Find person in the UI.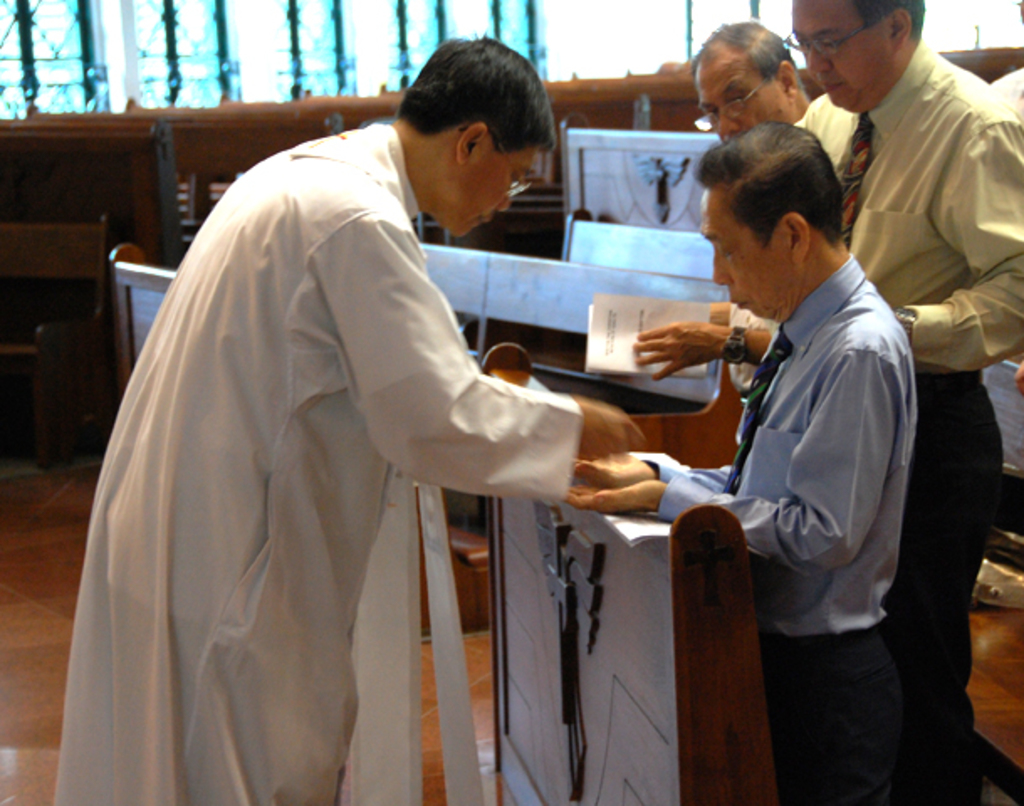
UI element at {"x1": 54, "y1": 32, "x2": 648, "y2": 804}.
